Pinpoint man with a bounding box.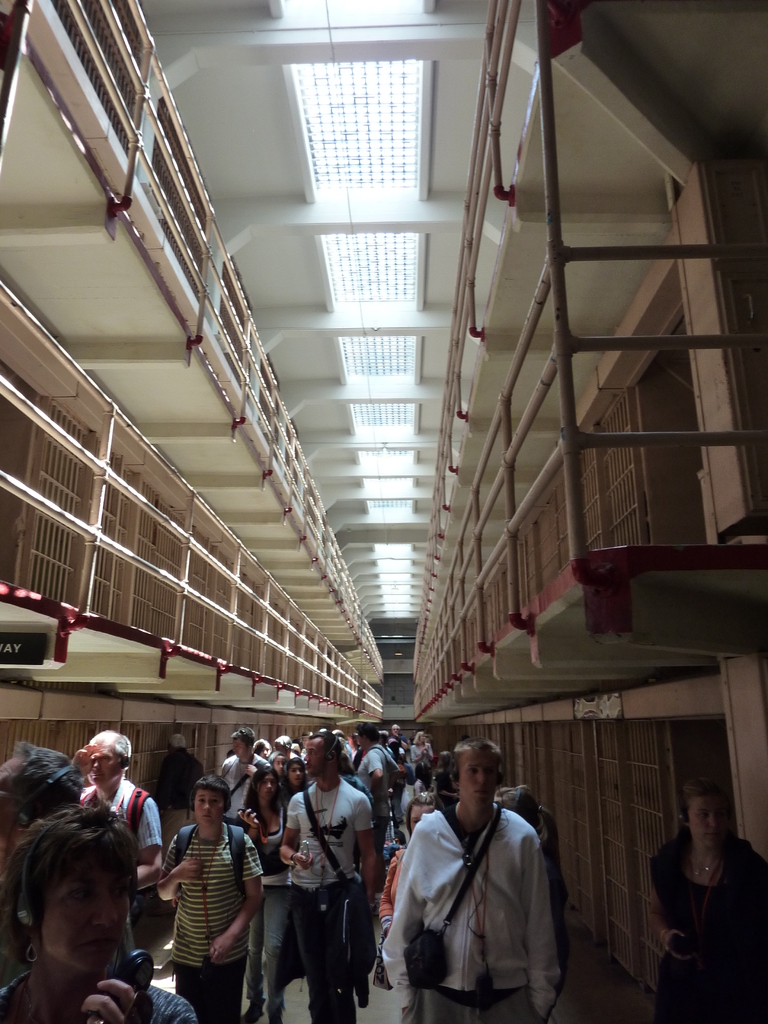
[0,745,81,904].
